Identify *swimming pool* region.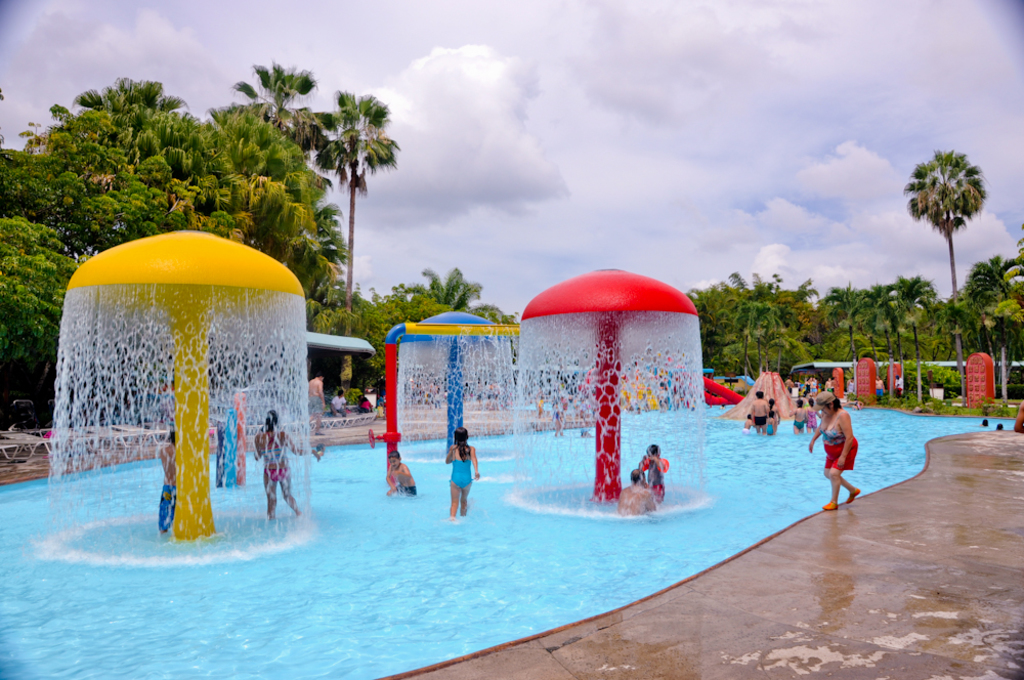
Region: [0, 370, 1002, 651].
